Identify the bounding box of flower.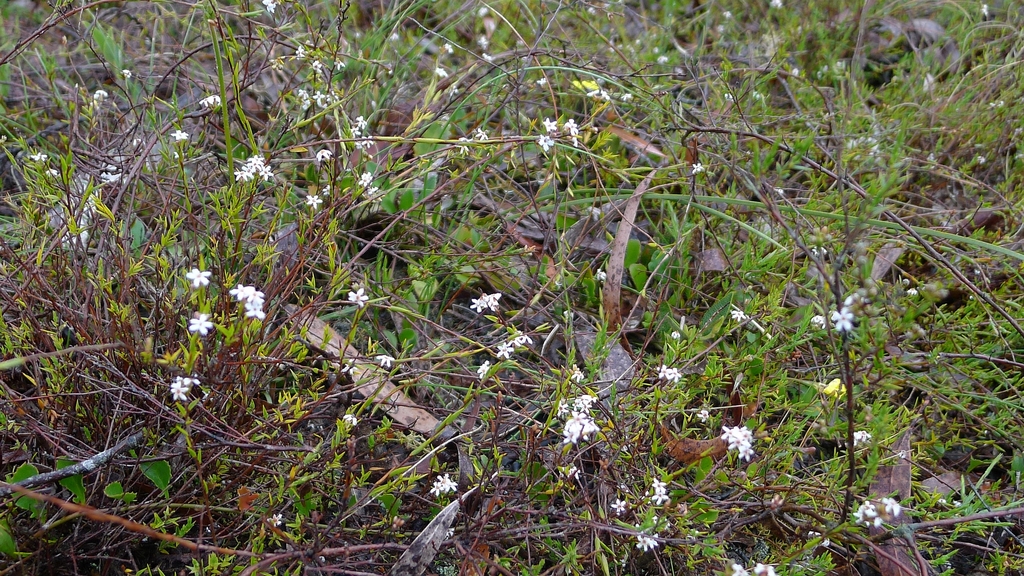
620, 91, 630, 101.
